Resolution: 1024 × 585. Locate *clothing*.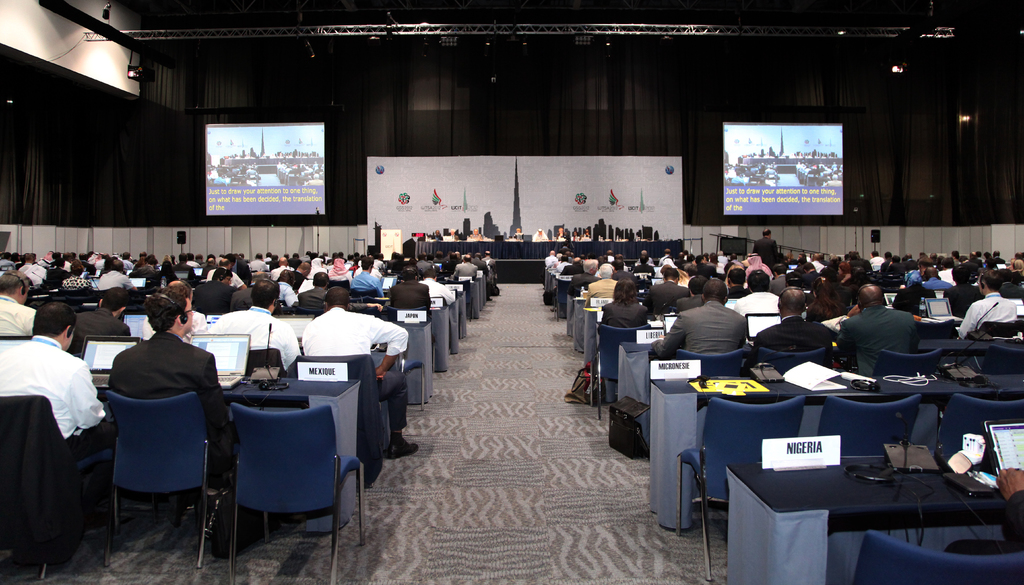
(585,279,618,307).
